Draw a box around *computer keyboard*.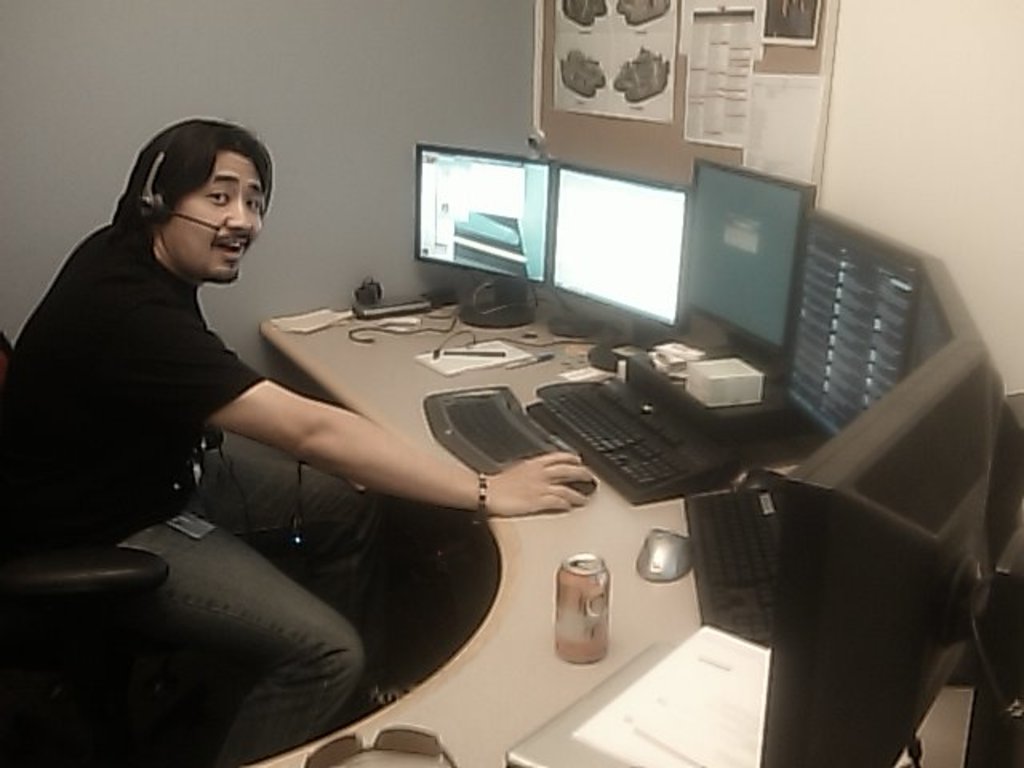
<bbox>678, 486, 773, 643</bbox>.
